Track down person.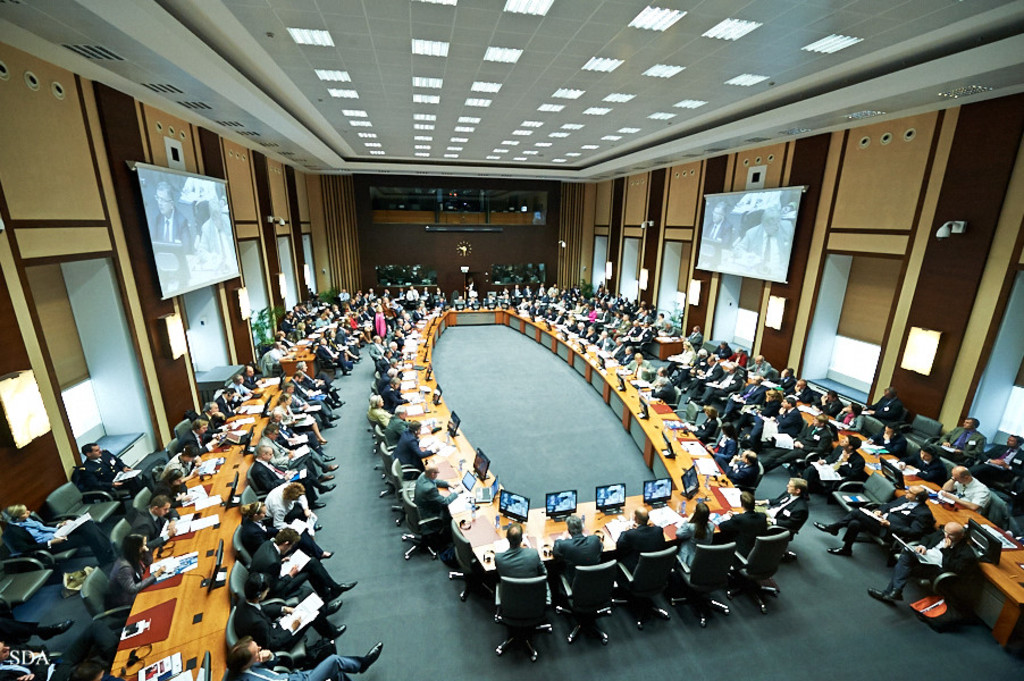
Tracked to 496:522:554:657.
